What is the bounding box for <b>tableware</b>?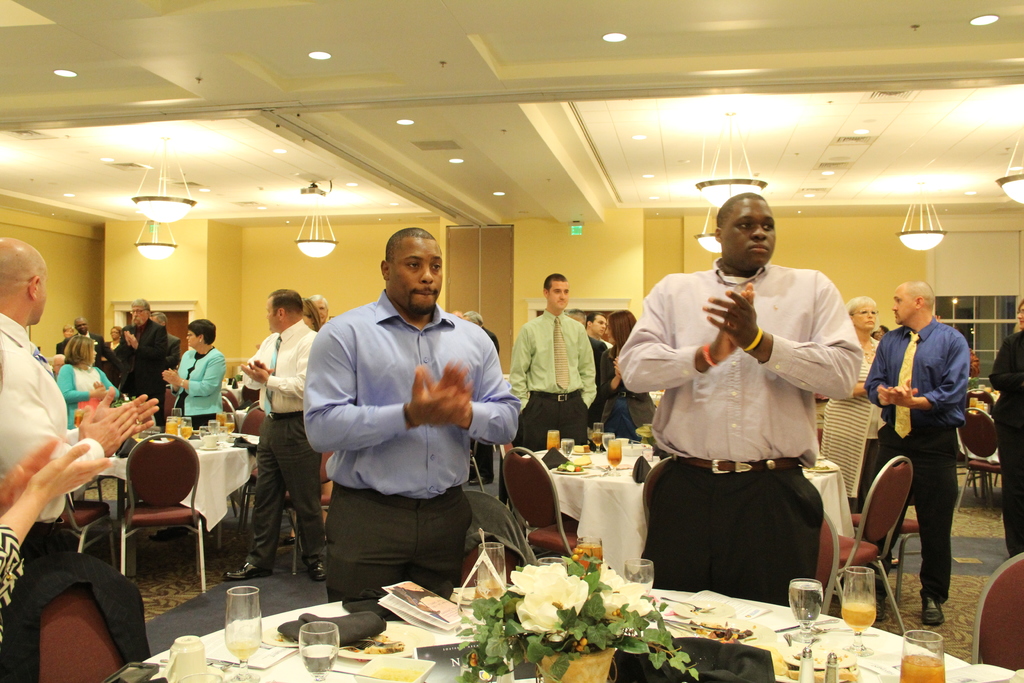
x1=630, y1=457, x2=651, y2=481.
